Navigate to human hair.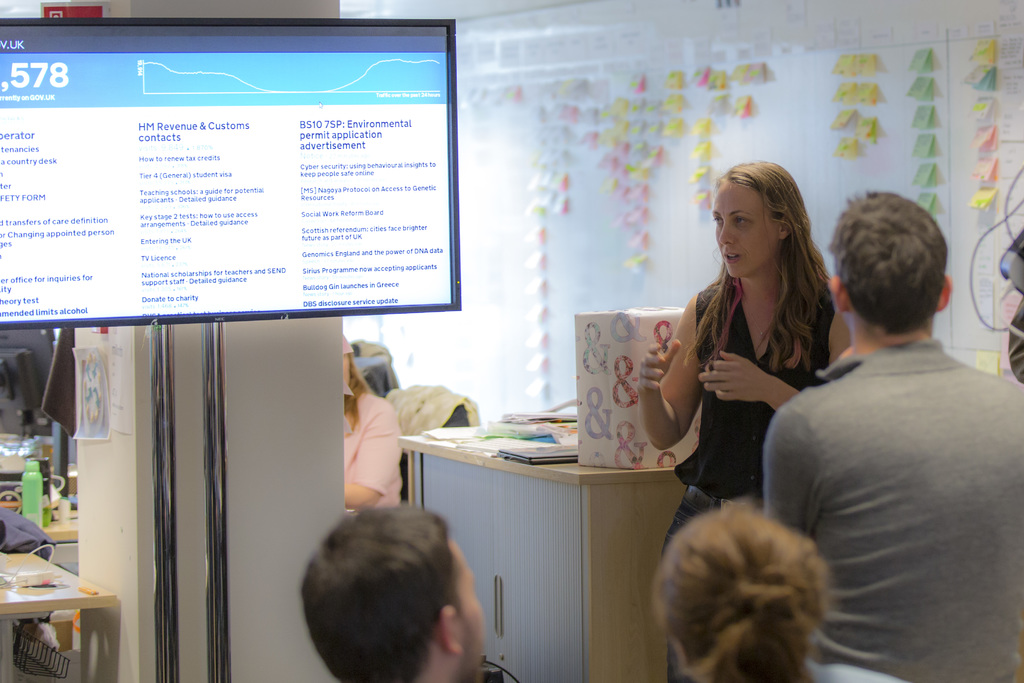
Navigation target: box(284, 531, 474, 682).
